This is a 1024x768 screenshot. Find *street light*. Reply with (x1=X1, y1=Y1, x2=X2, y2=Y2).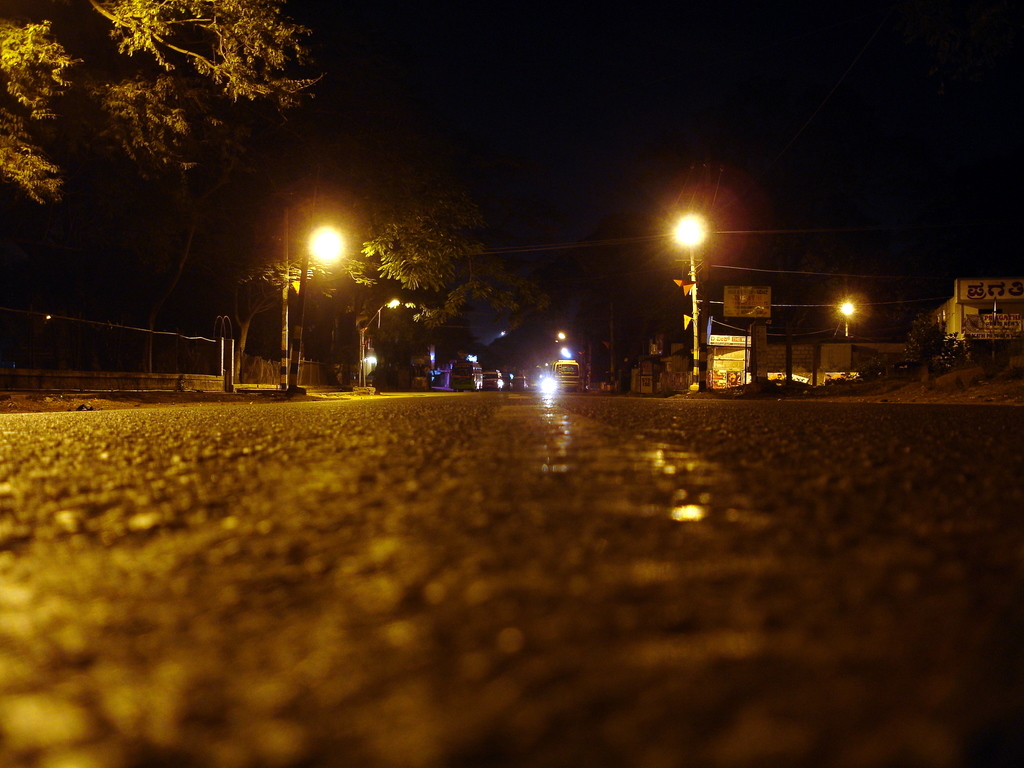
(x1=277, y1=200, x2=355, y2=388).
